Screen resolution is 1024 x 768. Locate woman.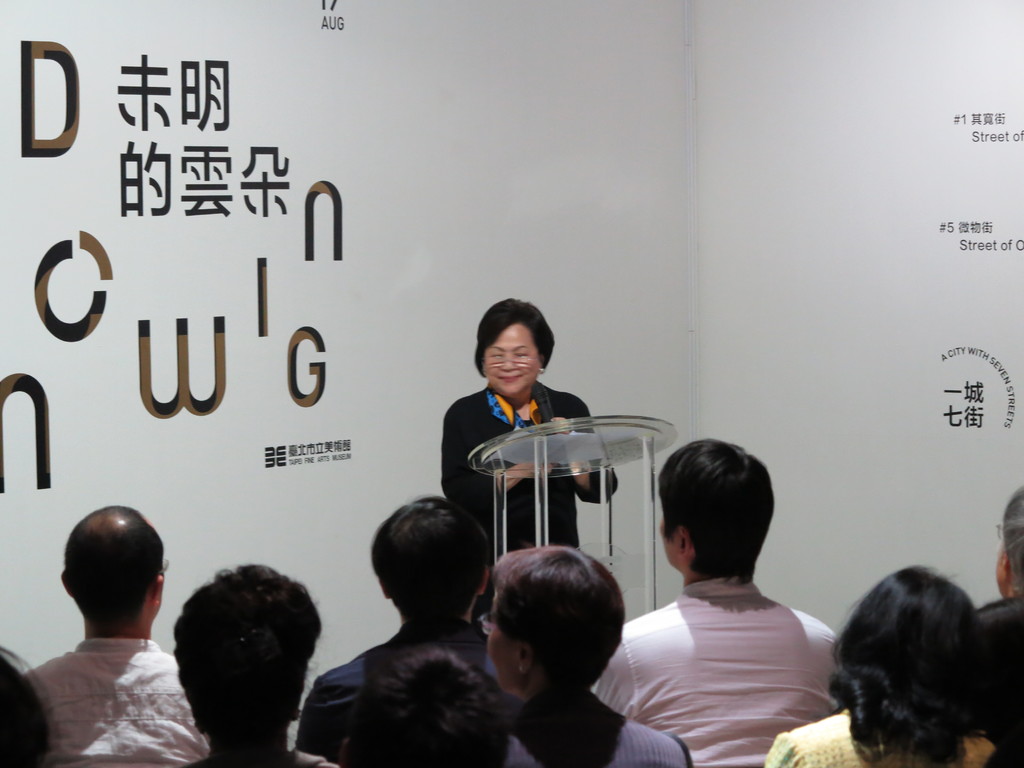
(433, 311, 588, 573).
